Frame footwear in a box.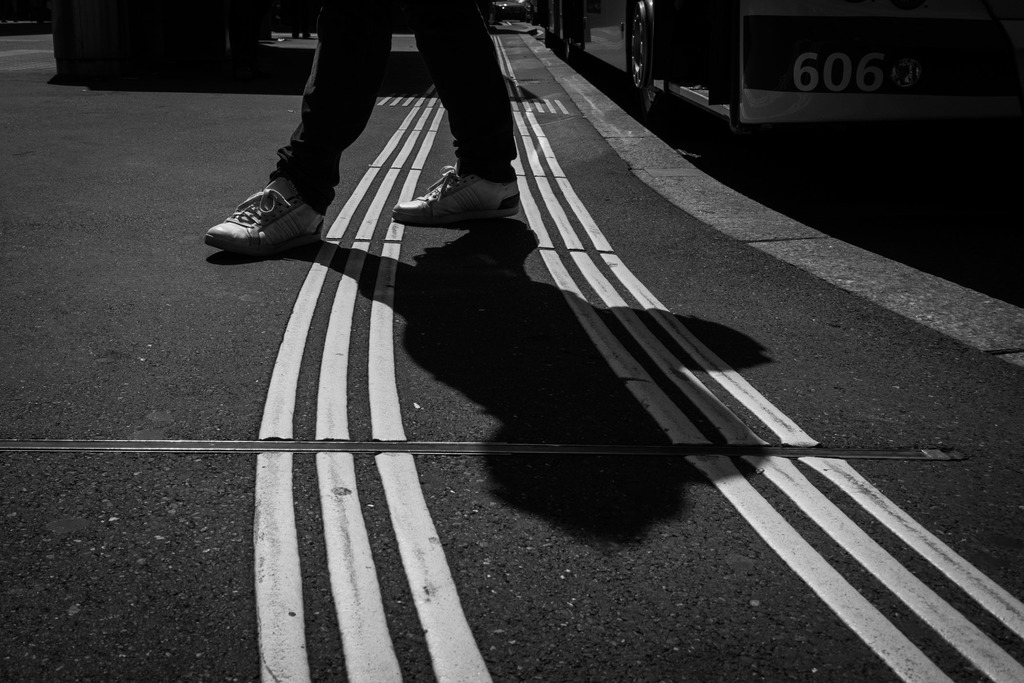
[390,158,521,221].
